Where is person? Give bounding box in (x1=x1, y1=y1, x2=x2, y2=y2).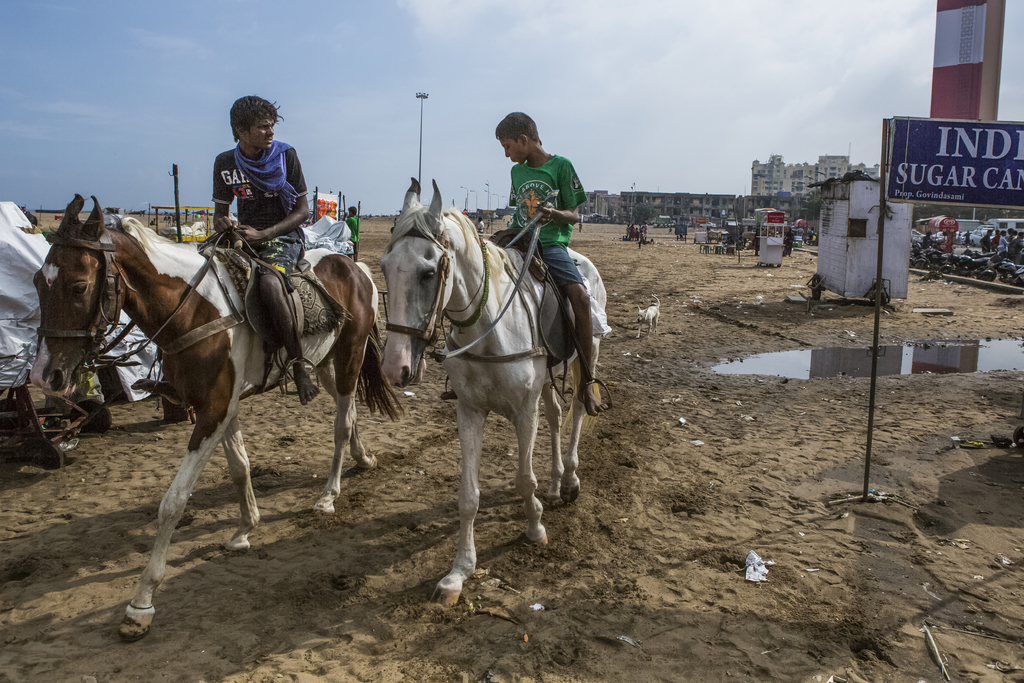
(x1=441, y1=112, x2=608, y2=419).
